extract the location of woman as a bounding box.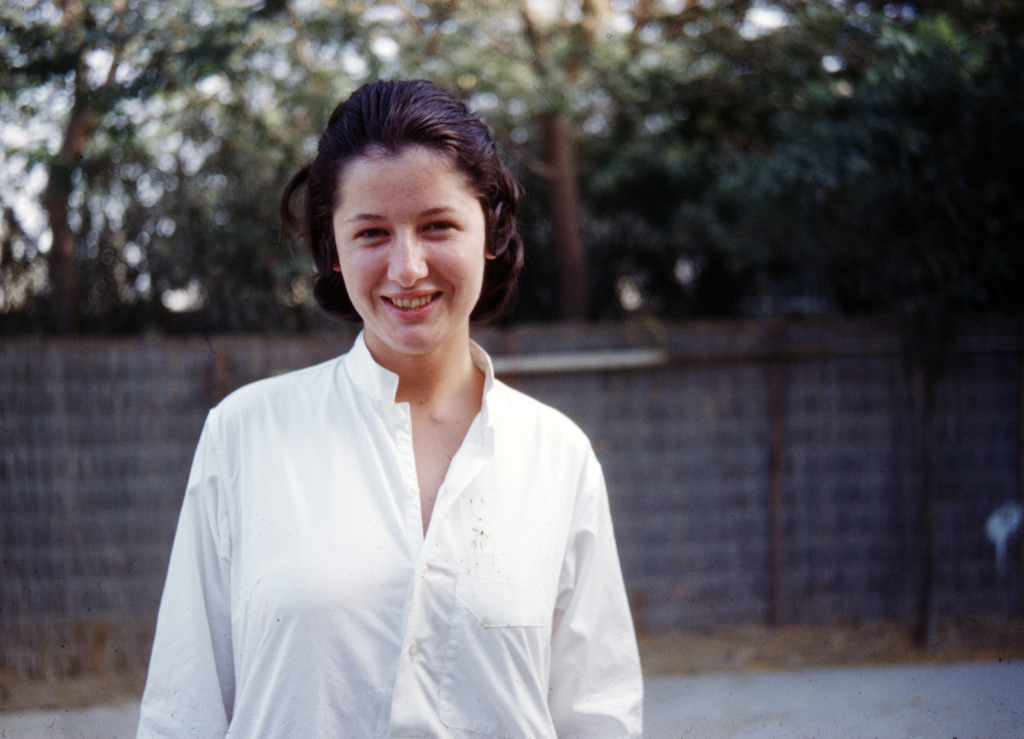
[143, 94, 650, 727].
